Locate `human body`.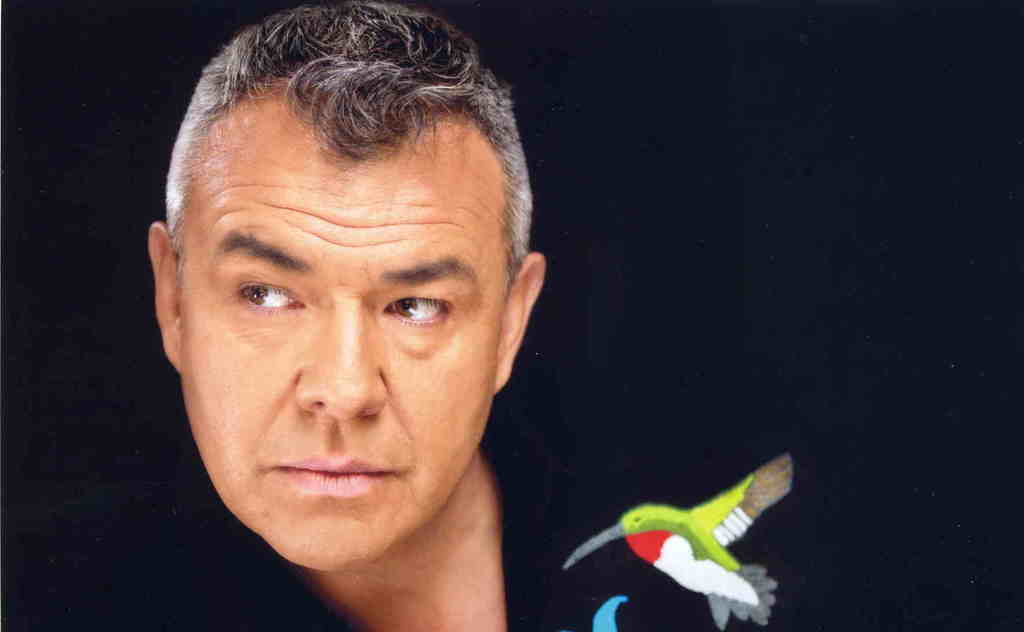
Bounding box: 110/54/596/631.
